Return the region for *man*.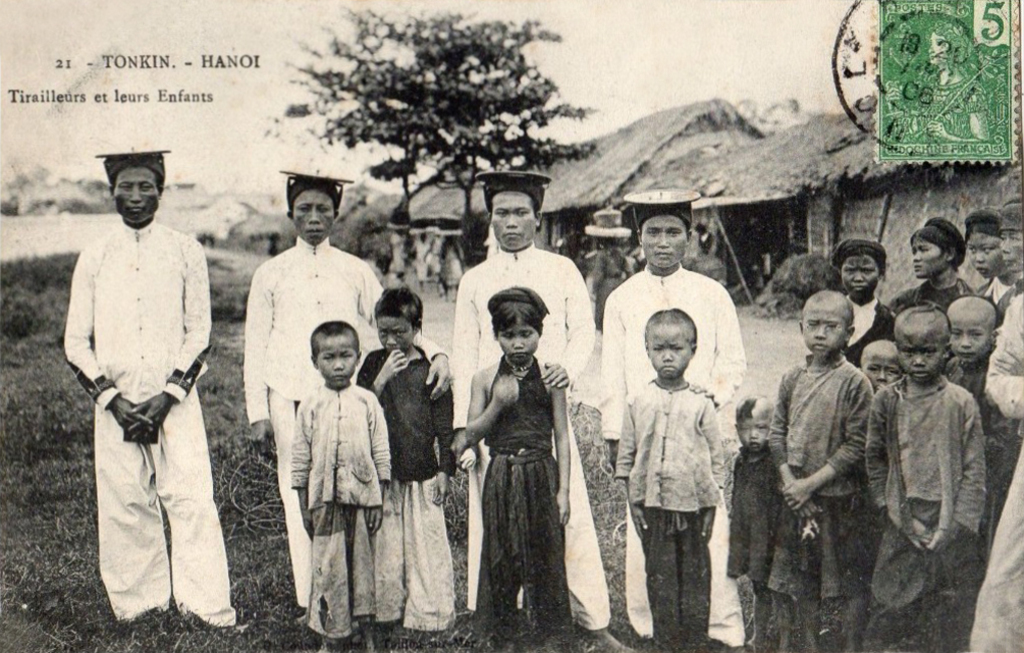
left=450, top=171, right=623, bottom=652.
